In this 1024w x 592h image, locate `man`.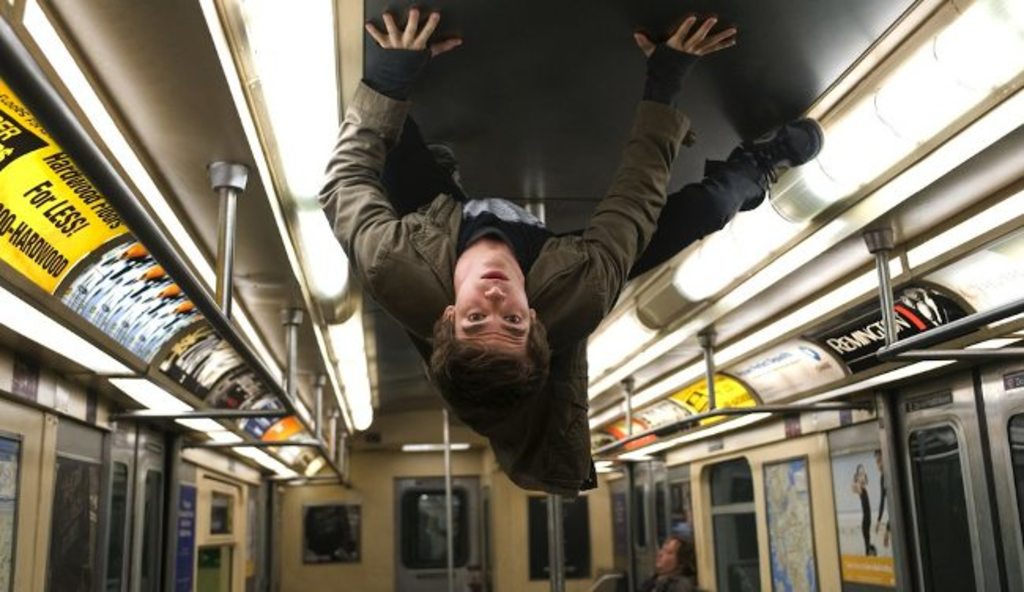
Bounding box: bbox=(630, 526, 685, 590).
